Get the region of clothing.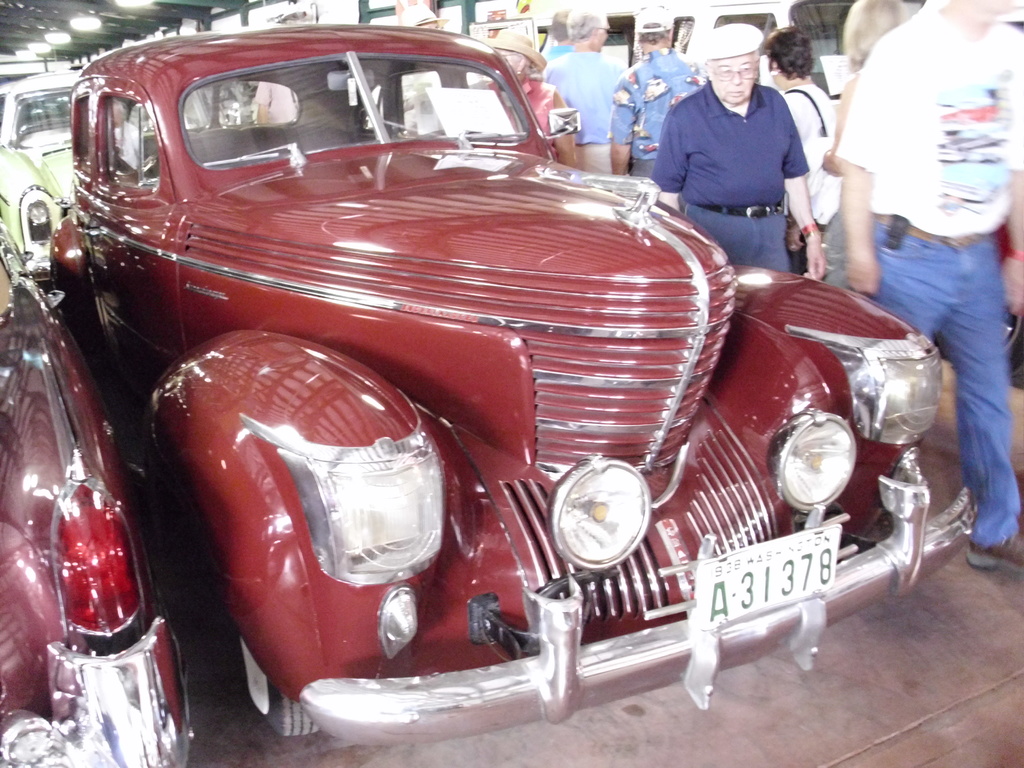
[652,79,806,277].
